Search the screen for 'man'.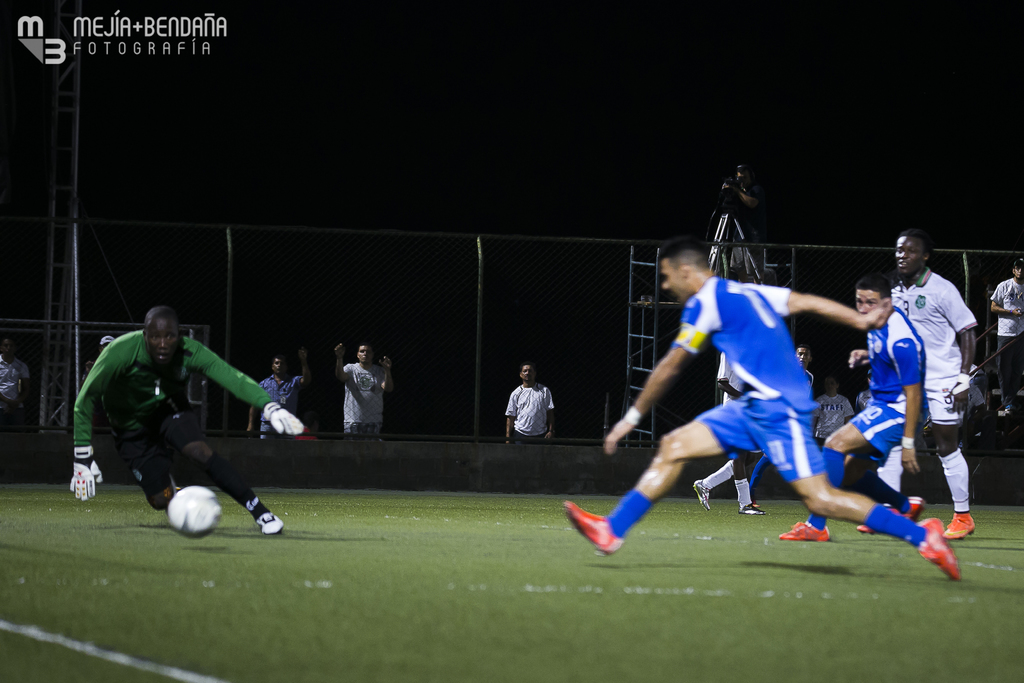
Found at locate(64, 304, 308, 541).
